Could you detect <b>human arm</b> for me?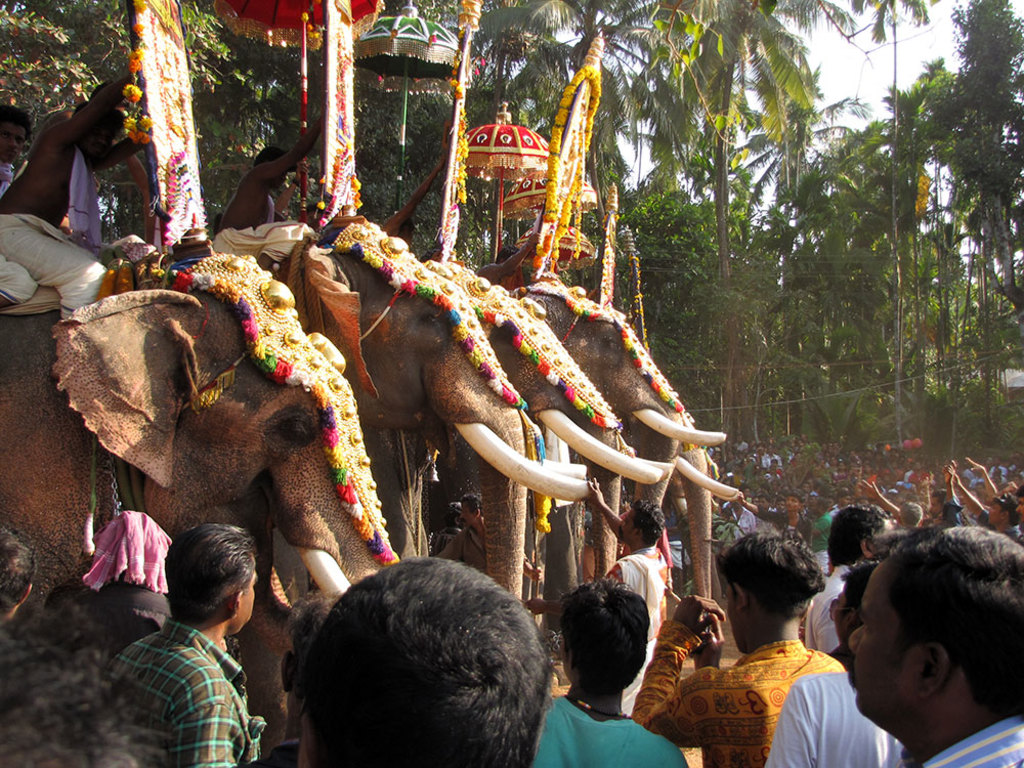
Detection result: x1=942, y1=462, x2=961, y2=523.
